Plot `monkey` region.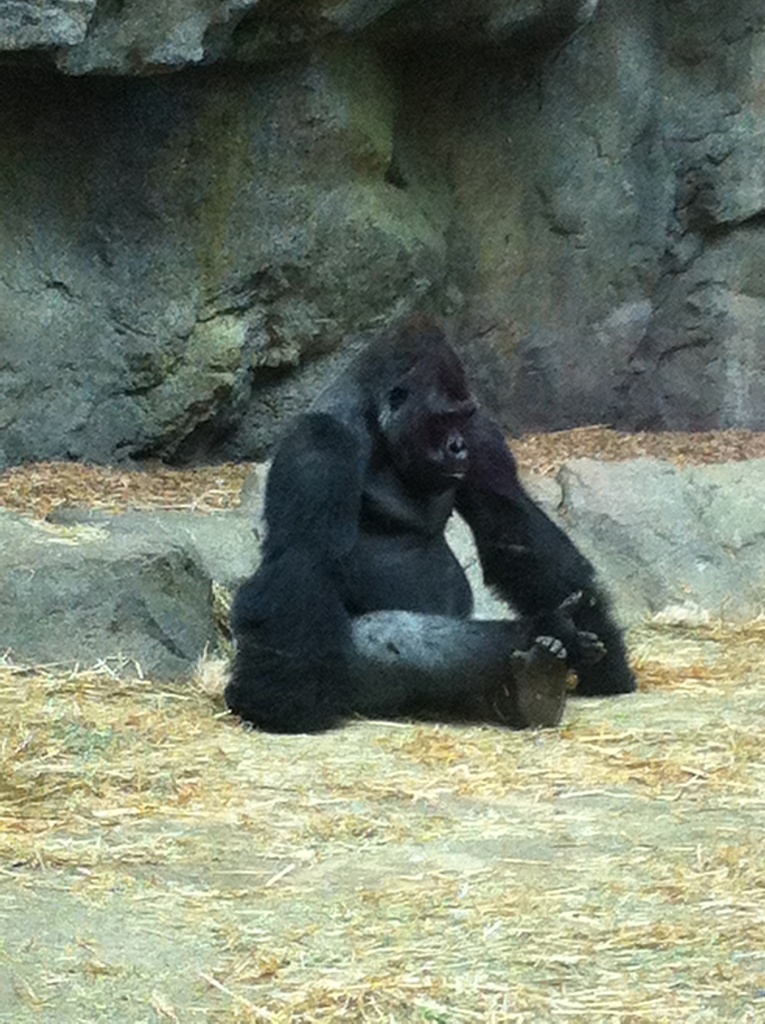
Plotted at [230,332,650,724].
